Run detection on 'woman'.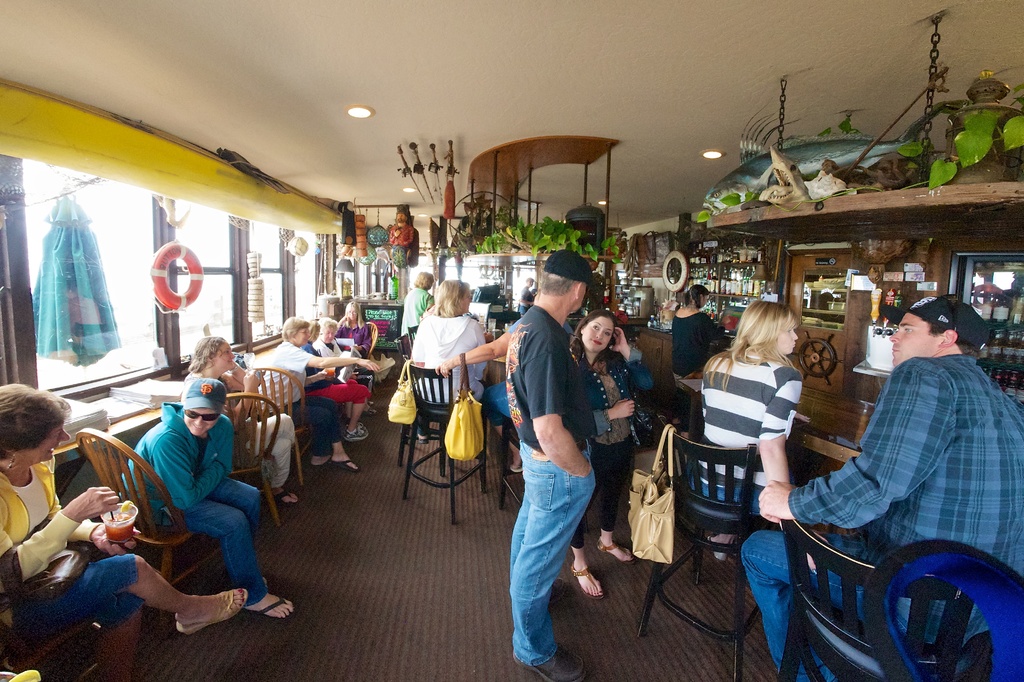
Result: left=0, top=384, right=250, bottom=645.
